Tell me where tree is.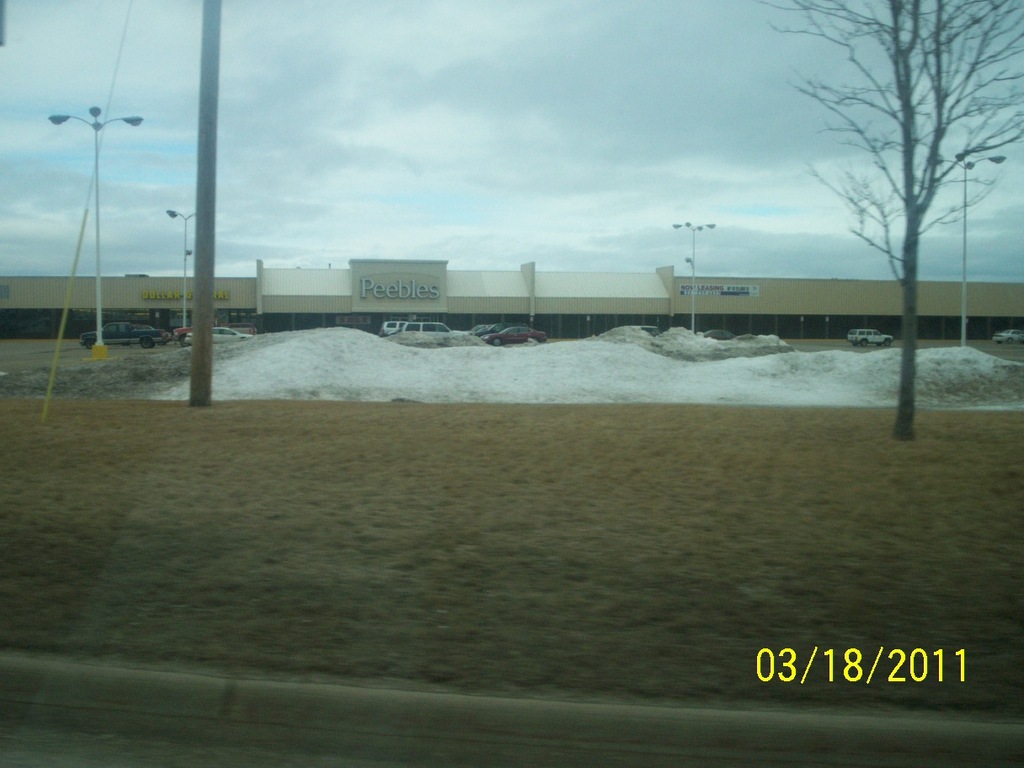
tree is at 772,5,989,379.
